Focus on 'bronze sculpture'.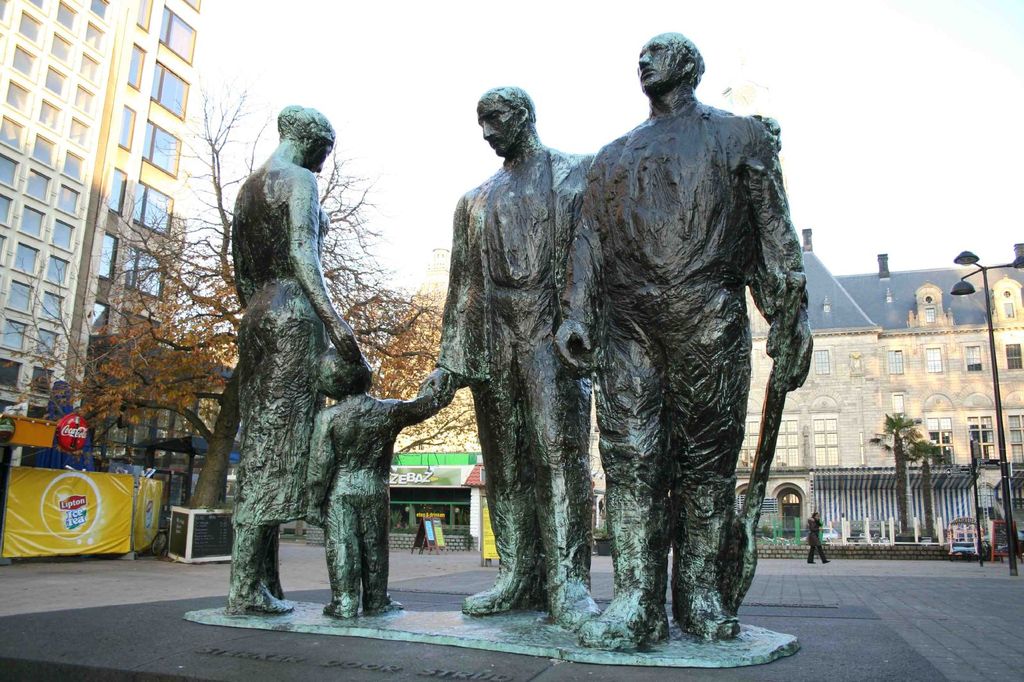
Focused at (181,20,815,655).
